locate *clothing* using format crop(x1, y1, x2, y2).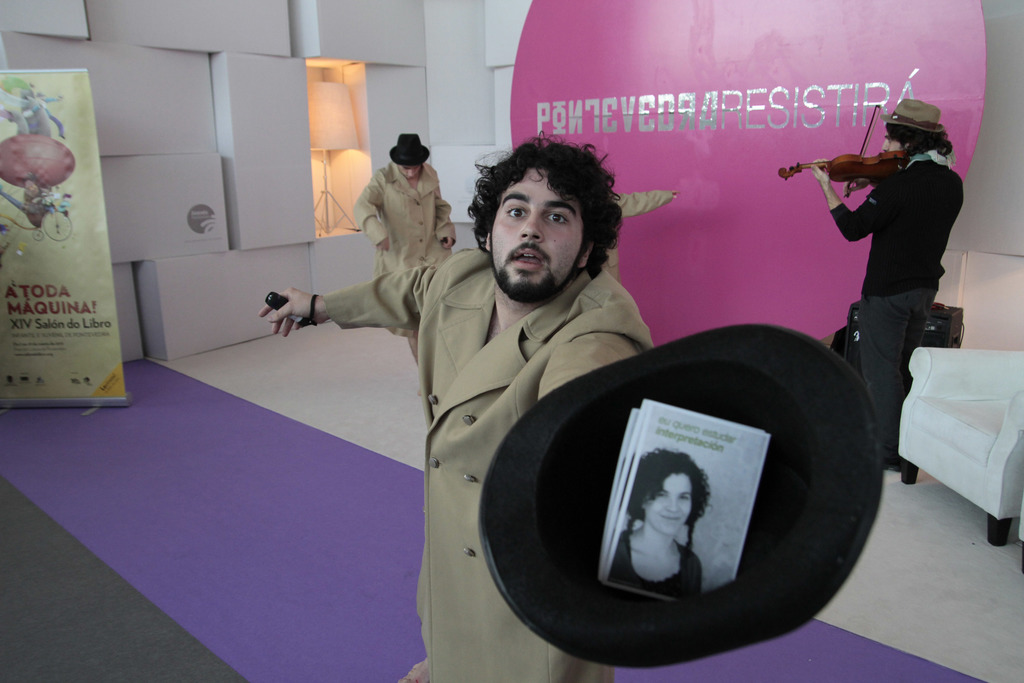
crop(360, 162, 465, 342).
